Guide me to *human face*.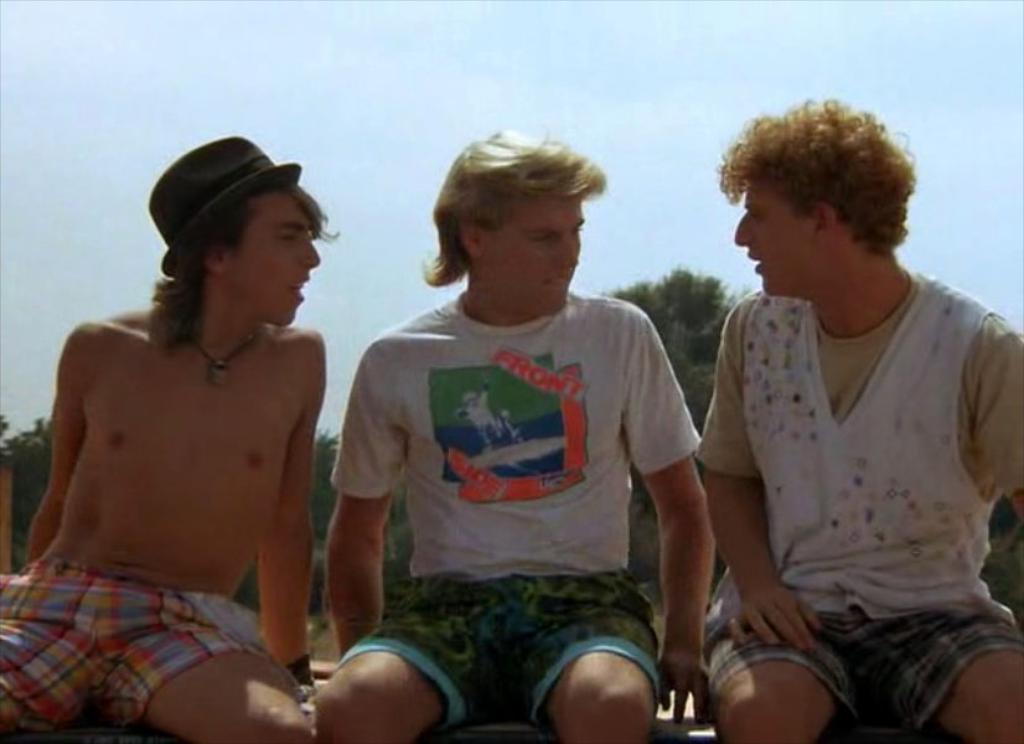
Guidance: (729,184,821,296).
